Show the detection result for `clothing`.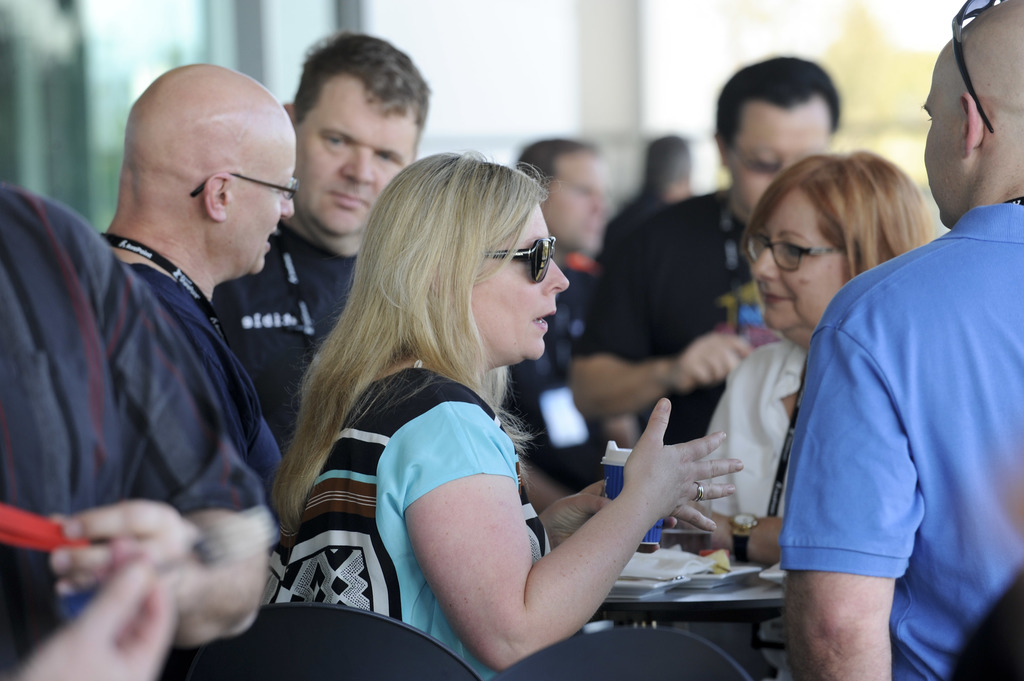
rect(572, 186, 783, 442).
